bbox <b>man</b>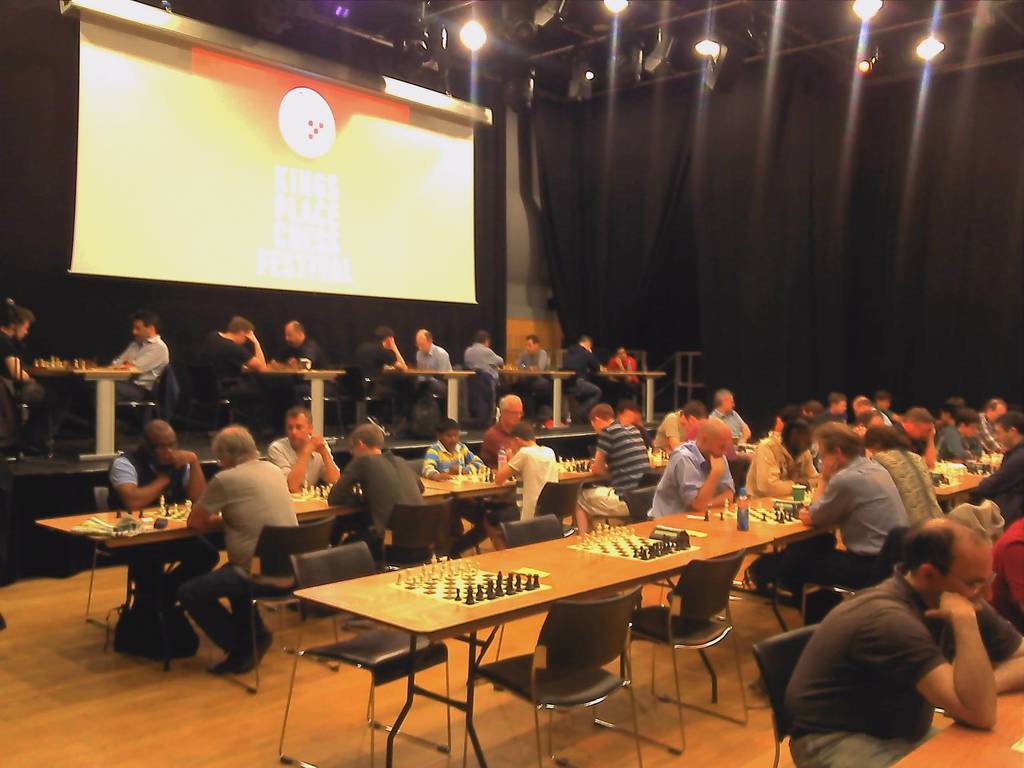
[left=604, top=347, right=653, bottom=413]
